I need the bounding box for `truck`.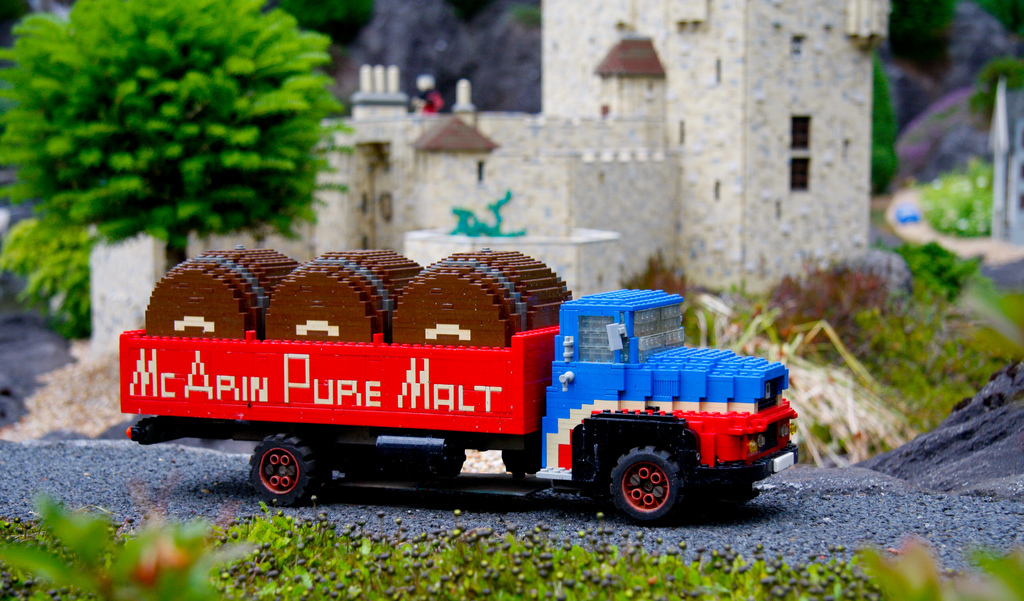
Here it is: pyautogui.locateOnScreen(115, 257, 800, 529).
